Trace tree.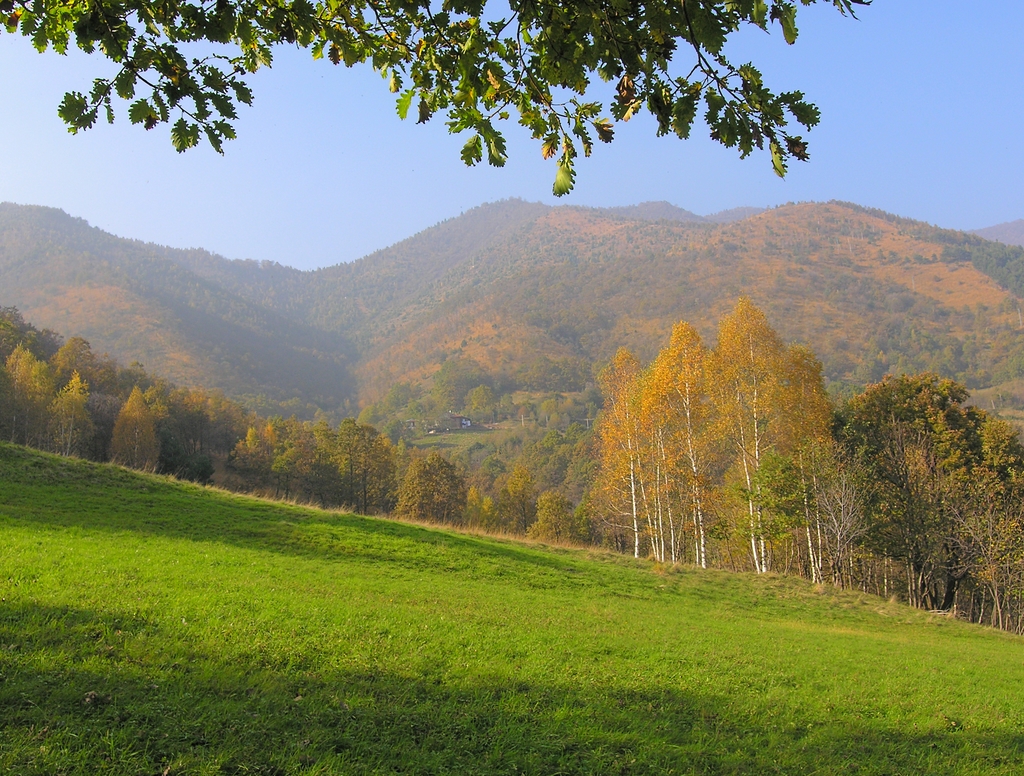
Traced to (x1=588, y1=263, x2=861, y2=571).
